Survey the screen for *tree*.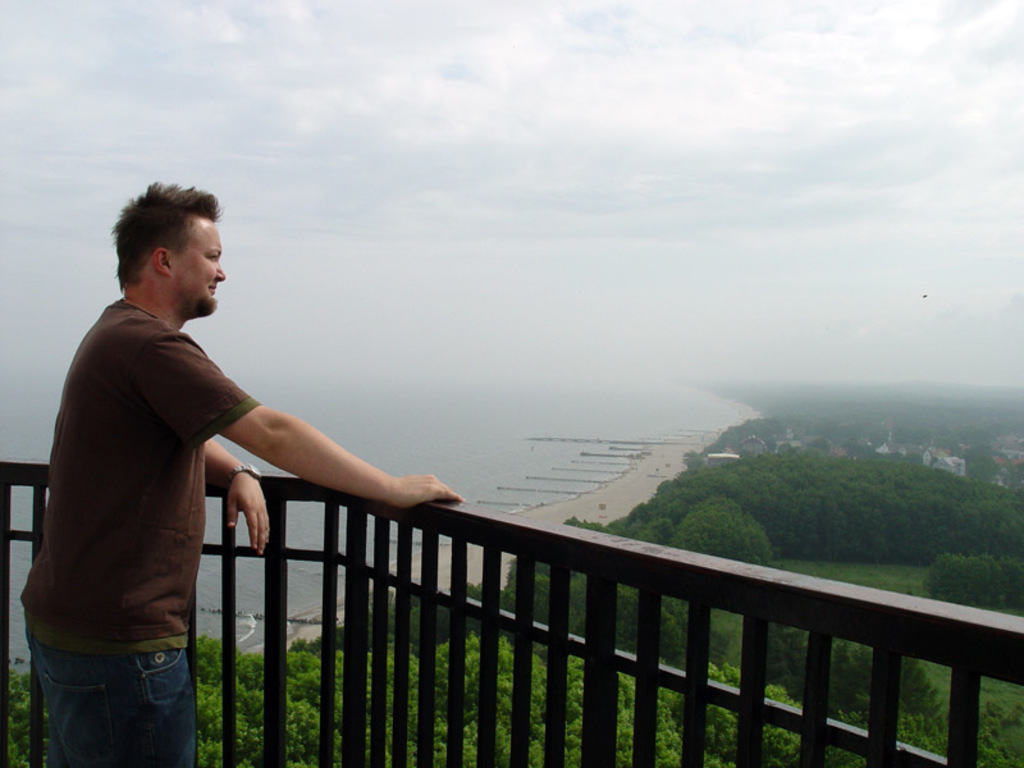
Survey found: crop(360, 635, 581, 767).
